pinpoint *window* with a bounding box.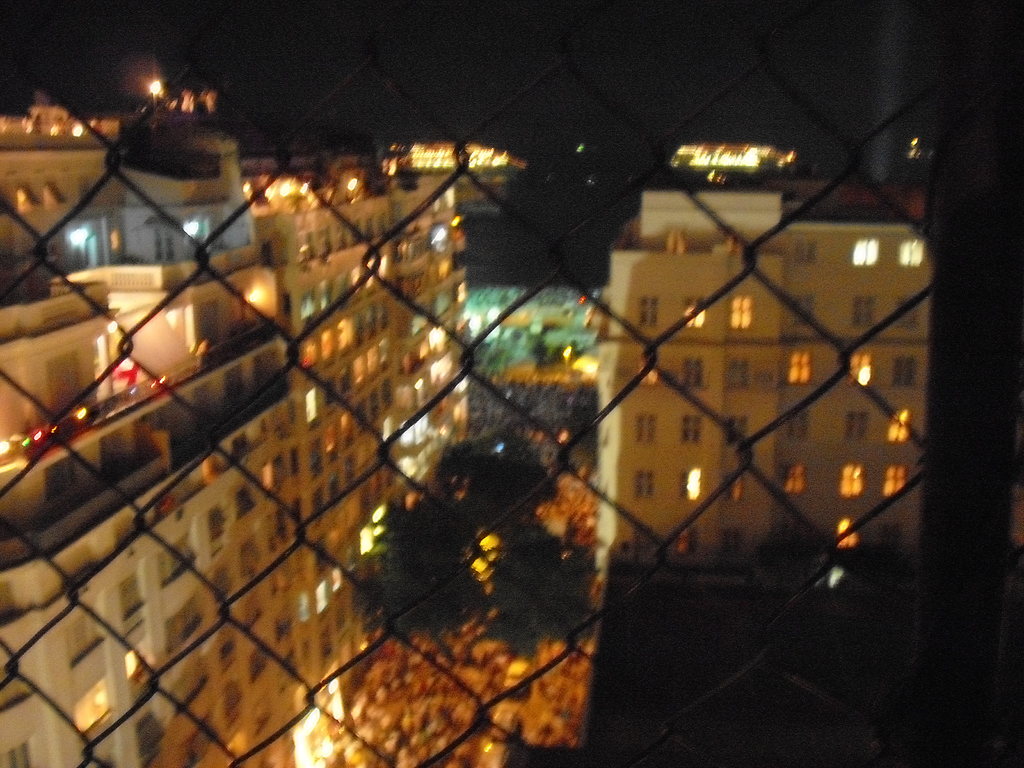
(x1=900, y1=243, x2=927, y2=267).
